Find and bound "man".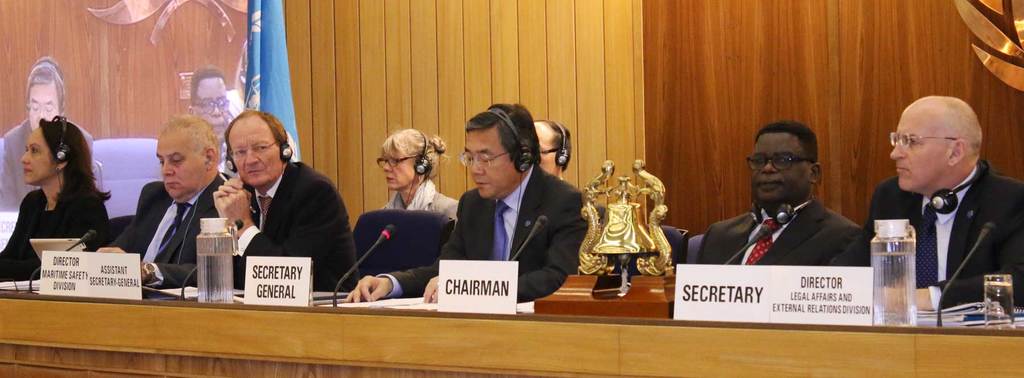
Bound: 101, 113, 249, 300.
